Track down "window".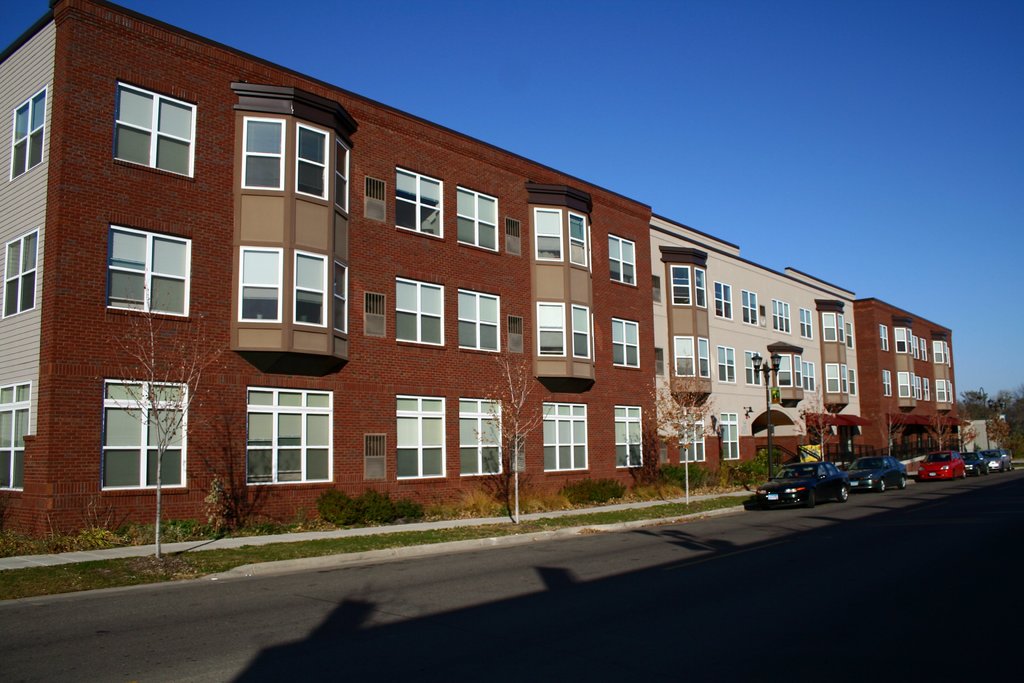
Tracked to x1=716, y1=341, x2=735, y2=379.
